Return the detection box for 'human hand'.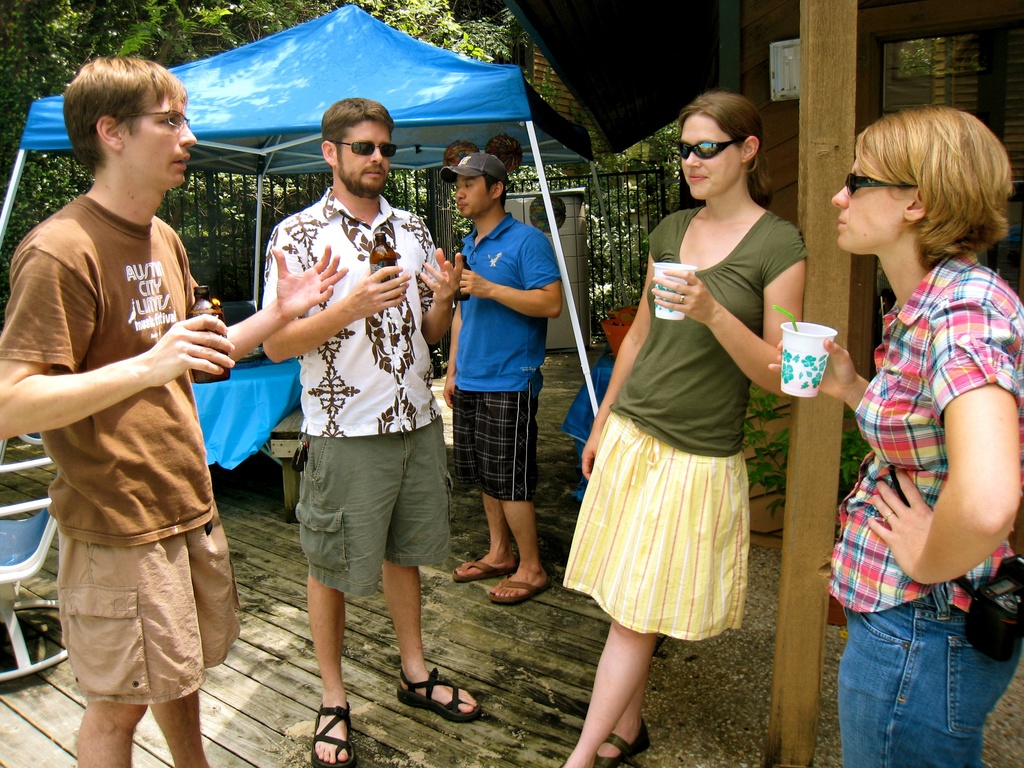
l=268, t=244, r=349, b=320.
